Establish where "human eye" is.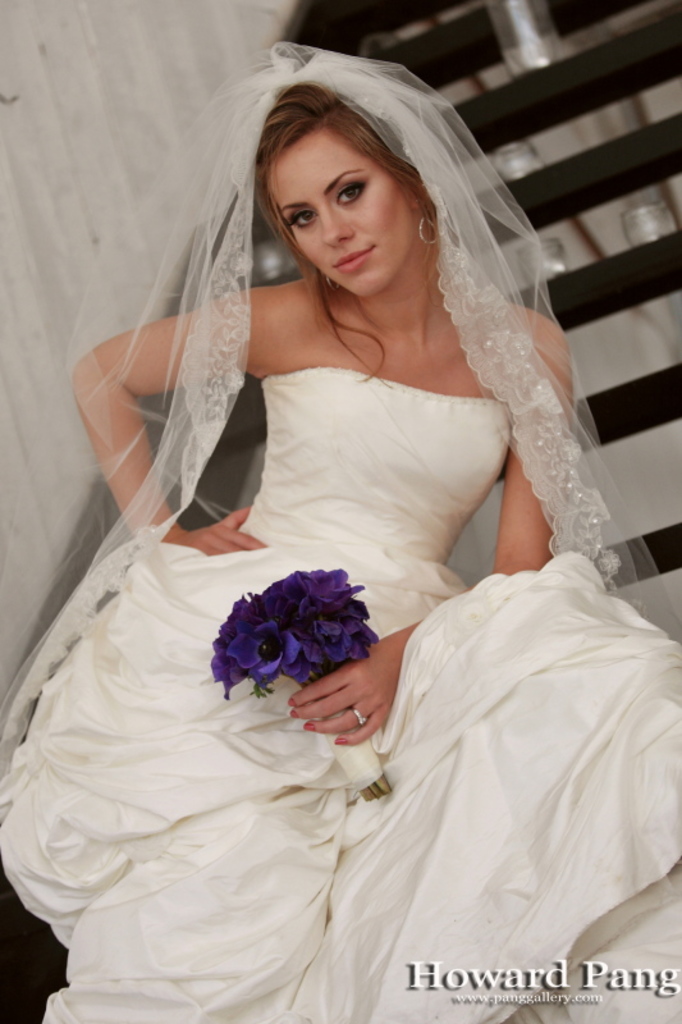
Established at [x1=322, y1=170, x2=380, y2=211].
